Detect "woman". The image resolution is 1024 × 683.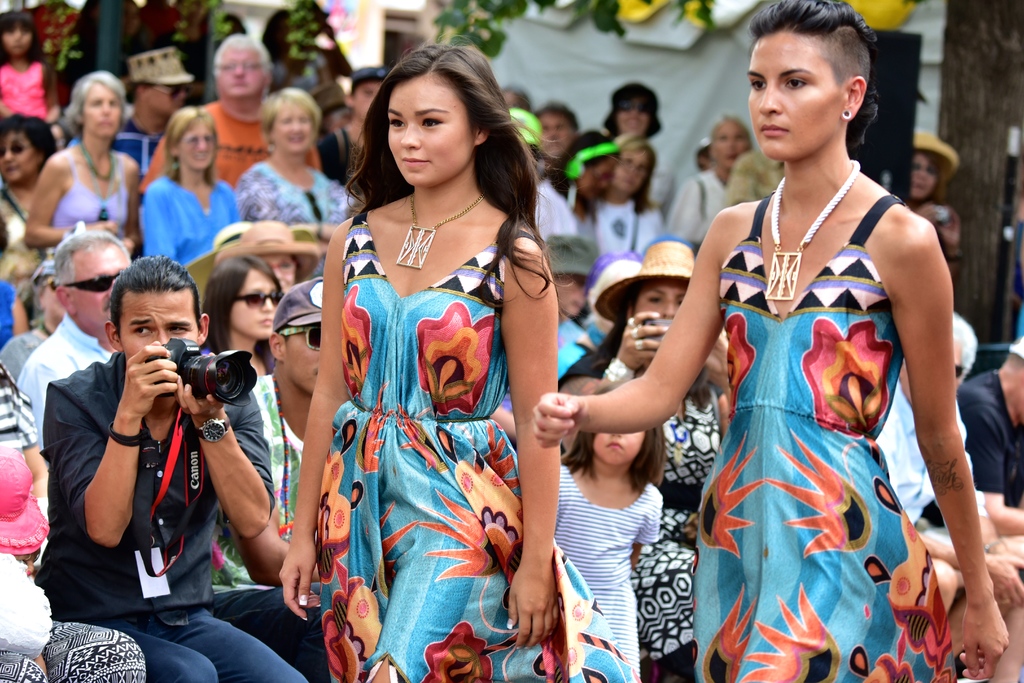
bbox=[593, 133, 671, 248].
